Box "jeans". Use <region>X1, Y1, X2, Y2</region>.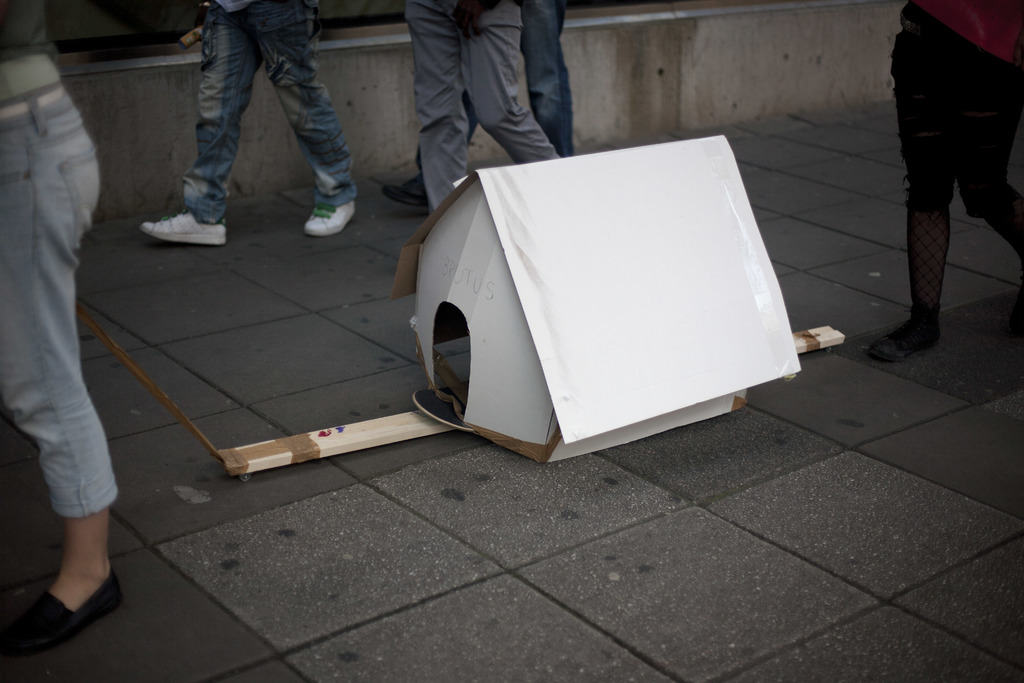
<region>156, 8, 362, 220</region>.
